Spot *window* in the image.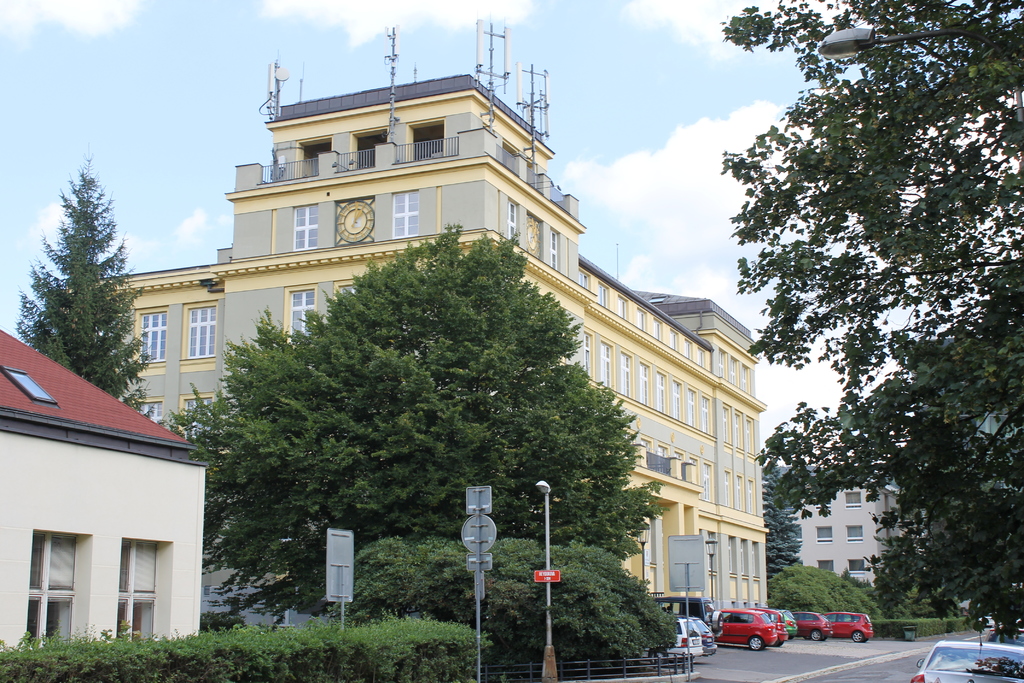
*window* found at 742,420,750,446.
